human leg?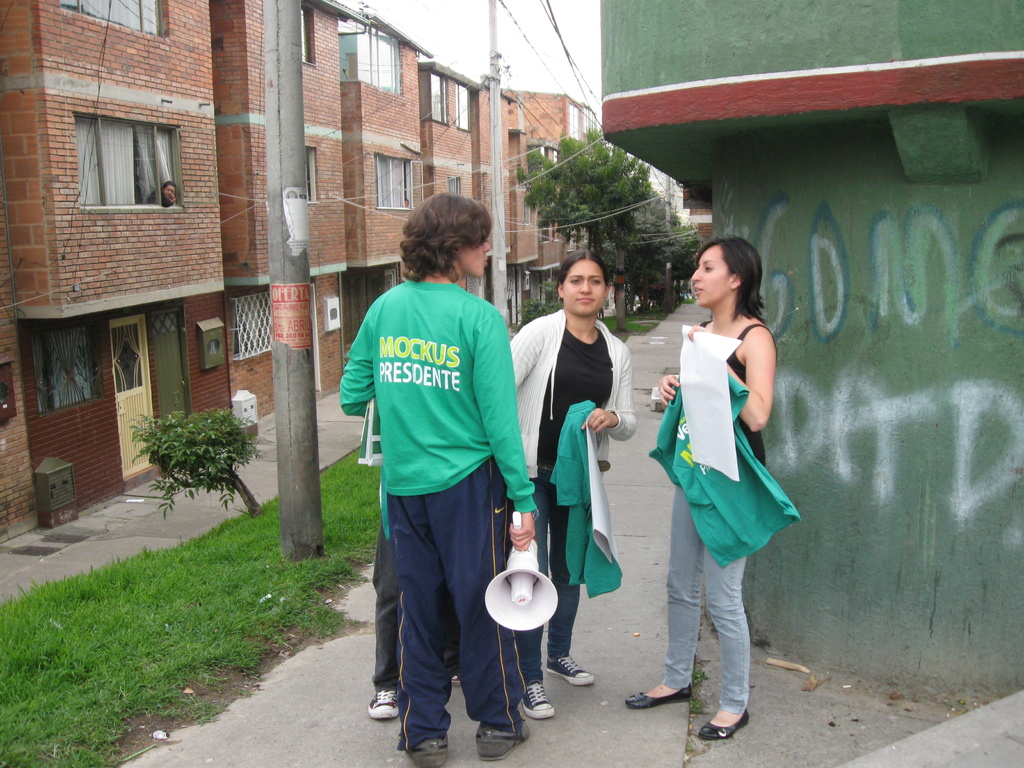
370/531/408/725
